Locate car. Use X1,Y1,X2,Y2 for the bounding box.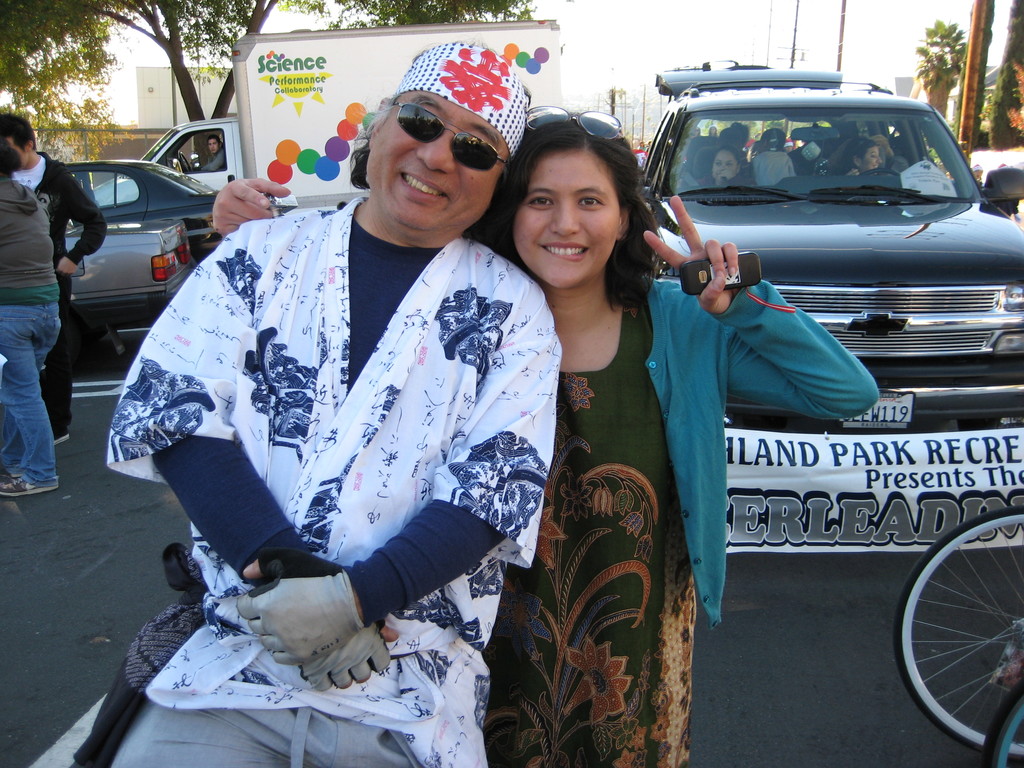
62,161,297,260.
